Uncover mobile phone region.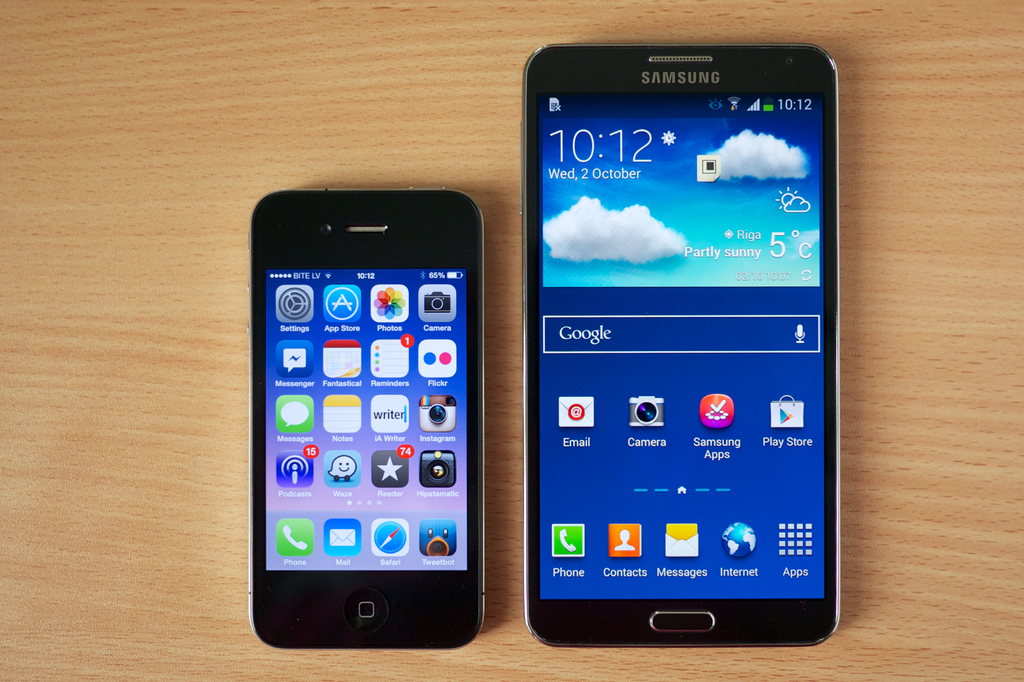
Uncovered: pyautogui.locateOnScreen(238, 176, 497, 658).
